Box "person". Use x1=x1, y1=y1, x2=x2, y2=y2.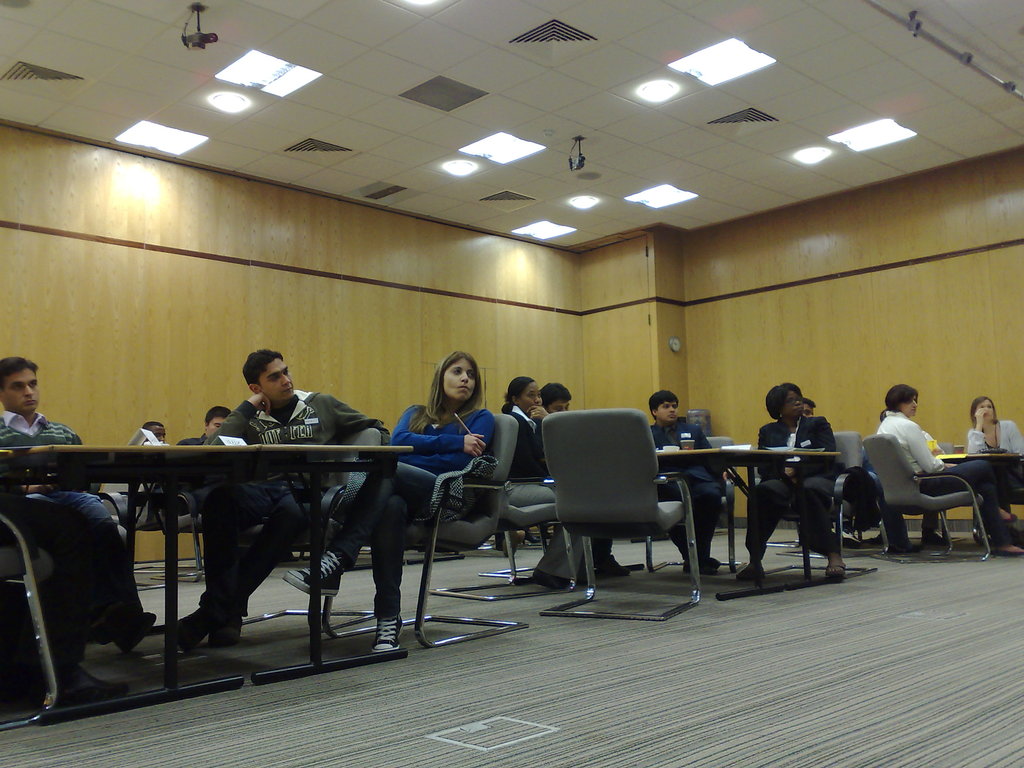
x1=279, y1=351, x2=500, y2=657.
